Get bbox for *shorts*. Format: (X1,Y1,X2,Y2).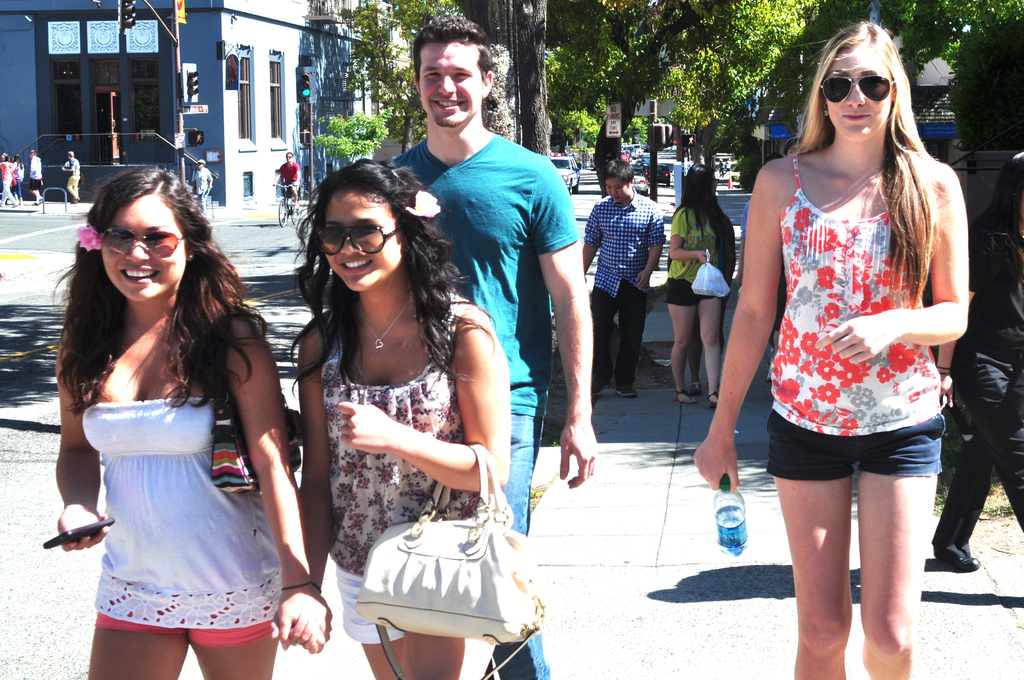
(339,560,404,647).
